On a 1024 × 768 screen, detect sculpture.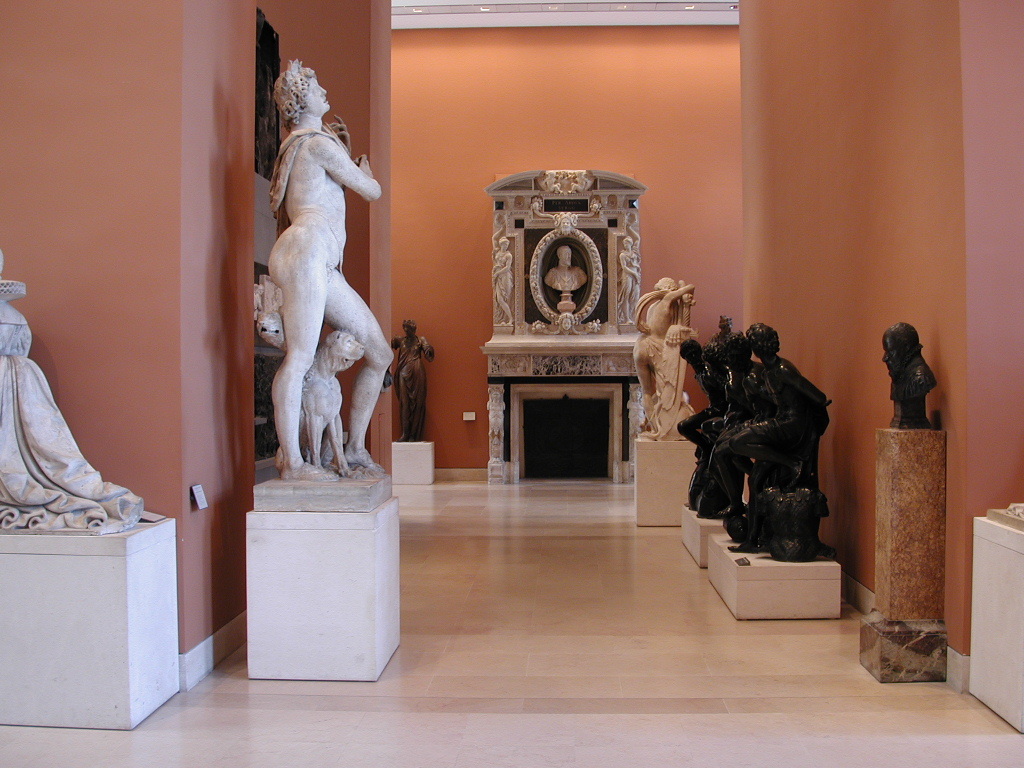
<bbox>876, 318, 934, 422</bbox>.
